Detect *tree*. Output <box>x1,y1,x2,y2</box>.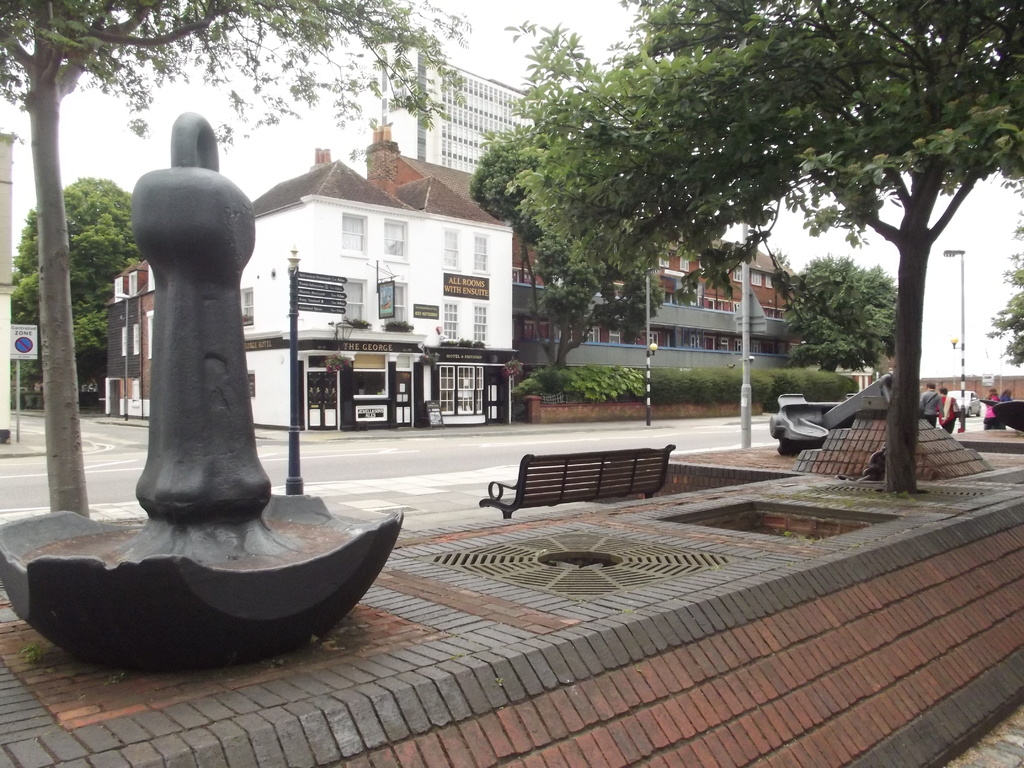
<box>479,0,1023,492</box>.
